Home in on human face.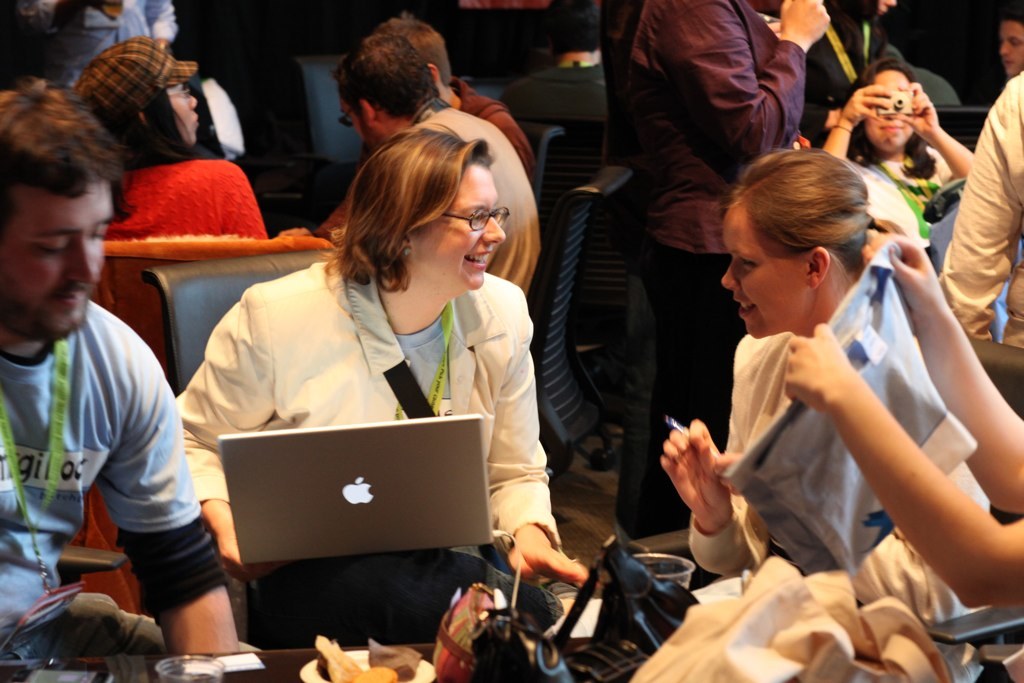
Homed in at l=416, t=163, r=512, b=290.
